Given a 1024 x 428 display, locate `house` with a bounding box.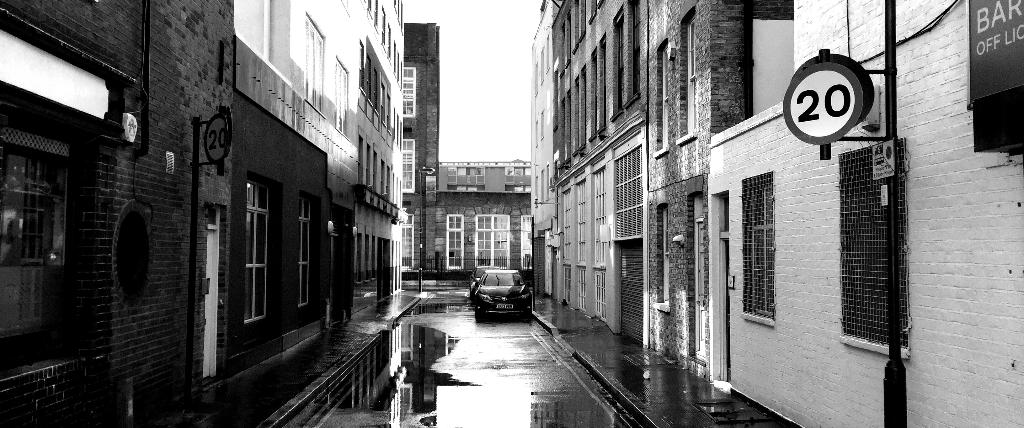
Located: 548/0/648/349.
